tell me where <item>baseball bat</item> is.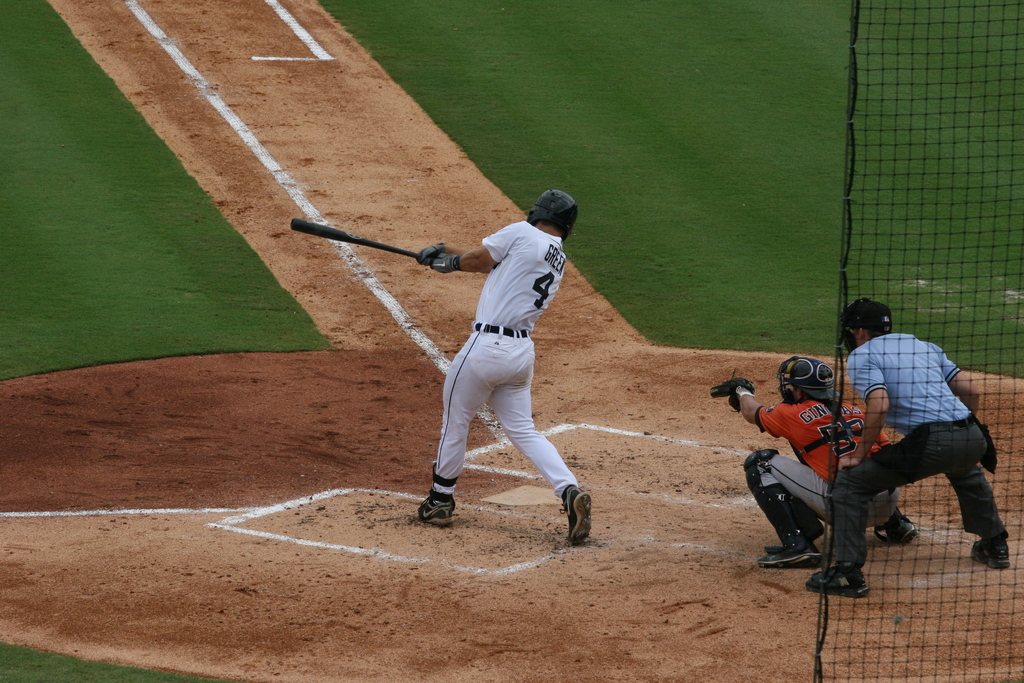
<item>baseball bat</item> is at detection(287, 217, 419, 259).
